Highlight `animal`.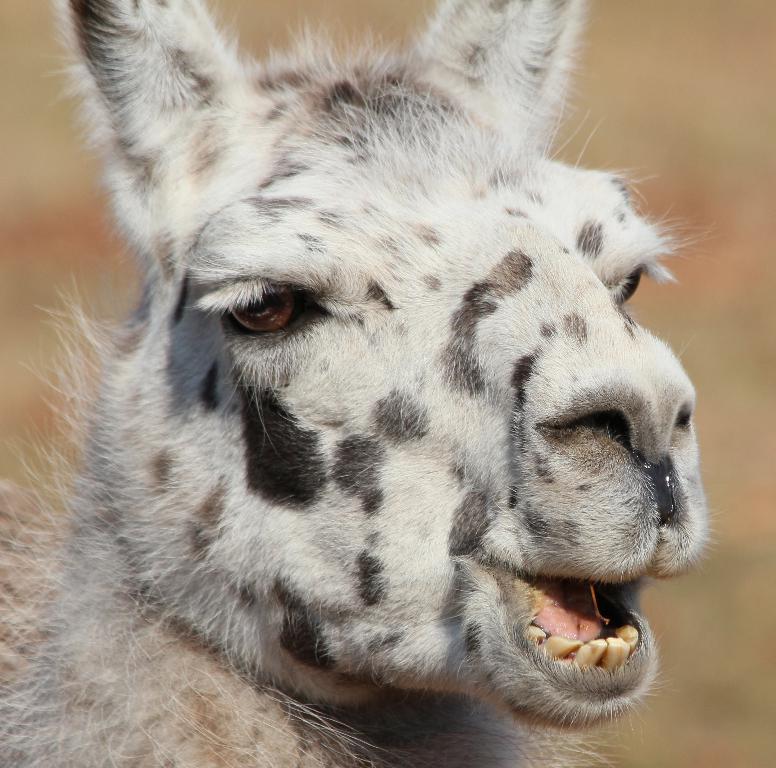
Highlighted region: Rect(0, 0, 725, 767).
